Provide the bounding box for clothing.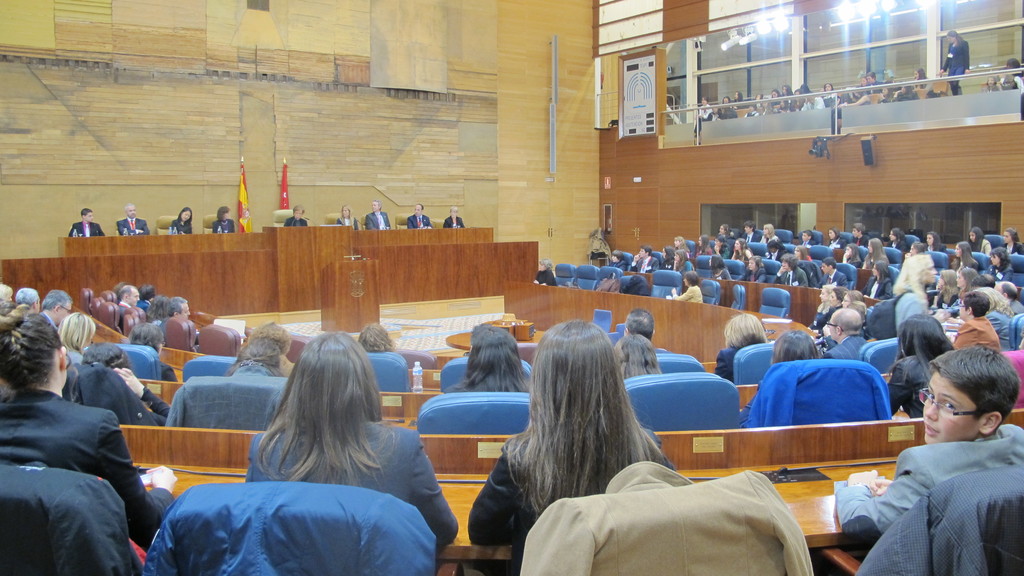
bbox=[220, 221, 236, 232].
